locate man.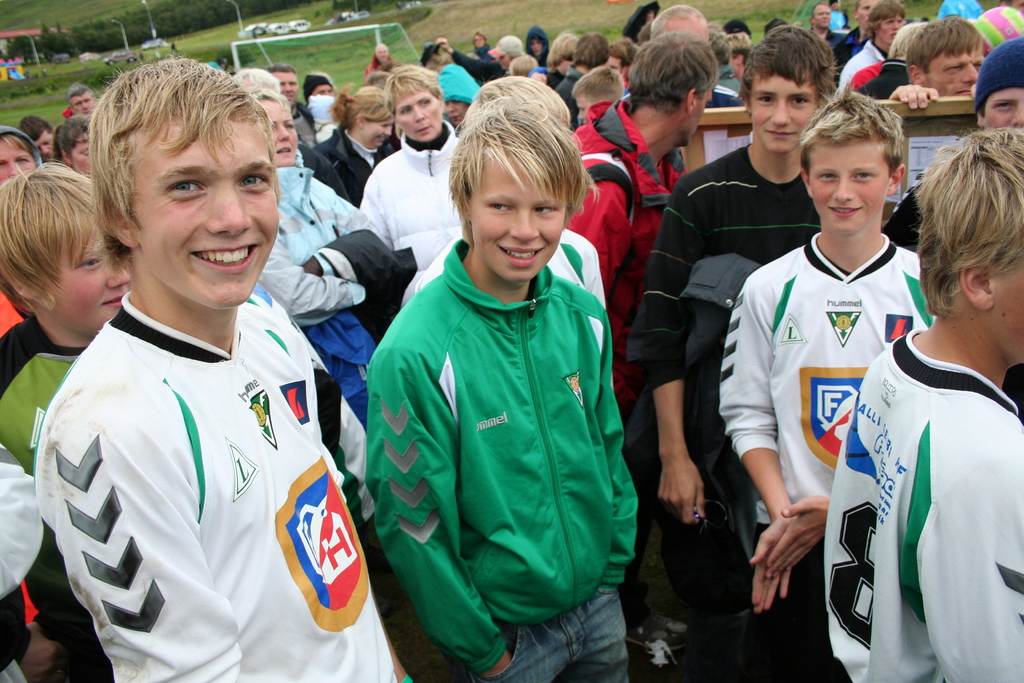
Bounding box: 363/42/394/79.
